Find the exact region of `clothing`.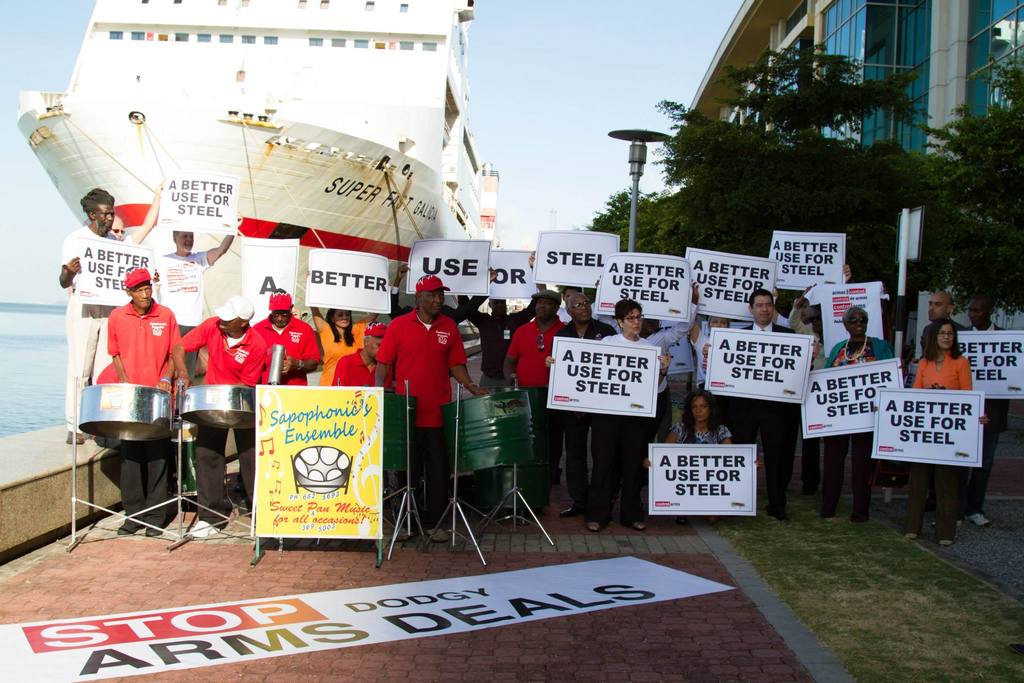
Exact region: crop(900, 462, 953, 537).
